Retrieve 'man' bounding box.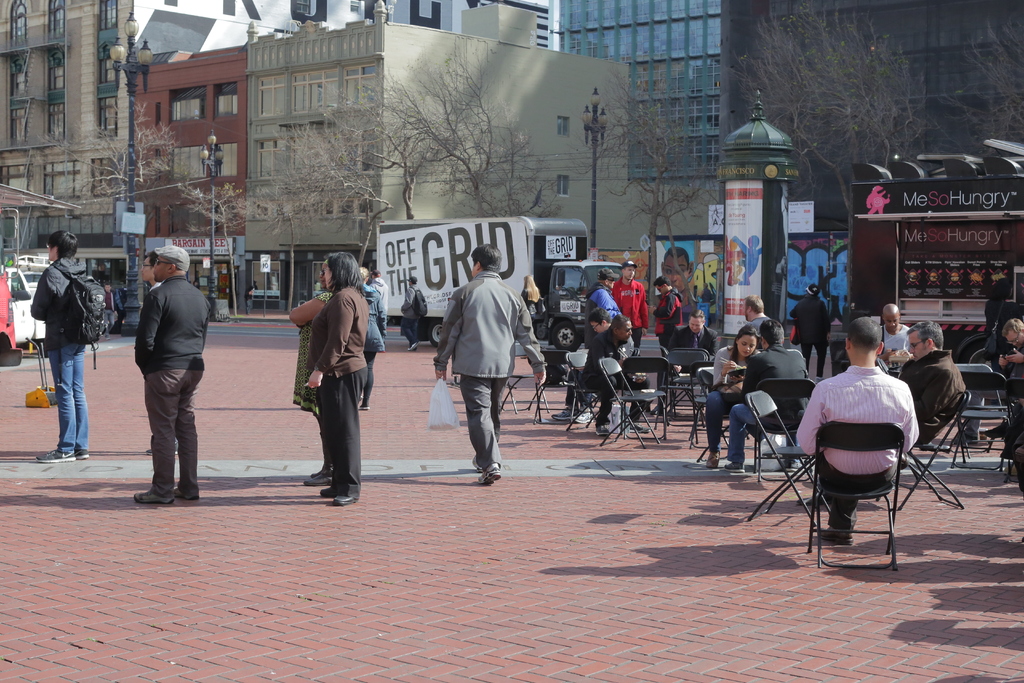
Bounding box: BBox(995, 317, 1023, 488).
